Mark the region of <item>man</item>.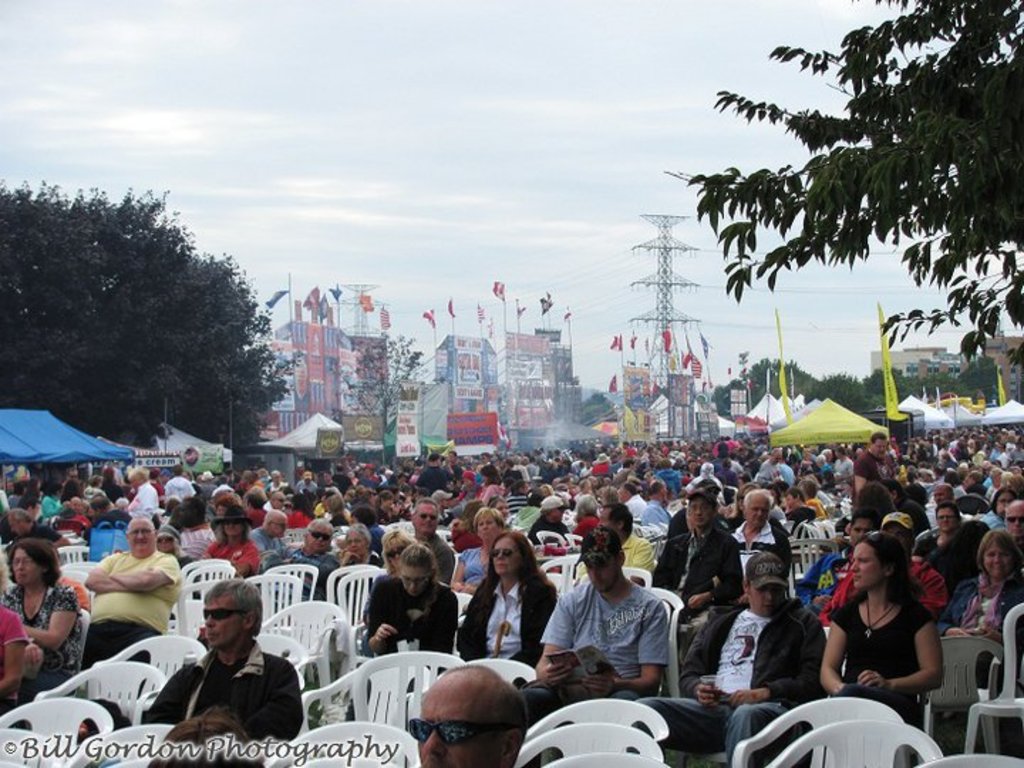
Region: (x1=785, y1=452, x2=795, y2=481).
